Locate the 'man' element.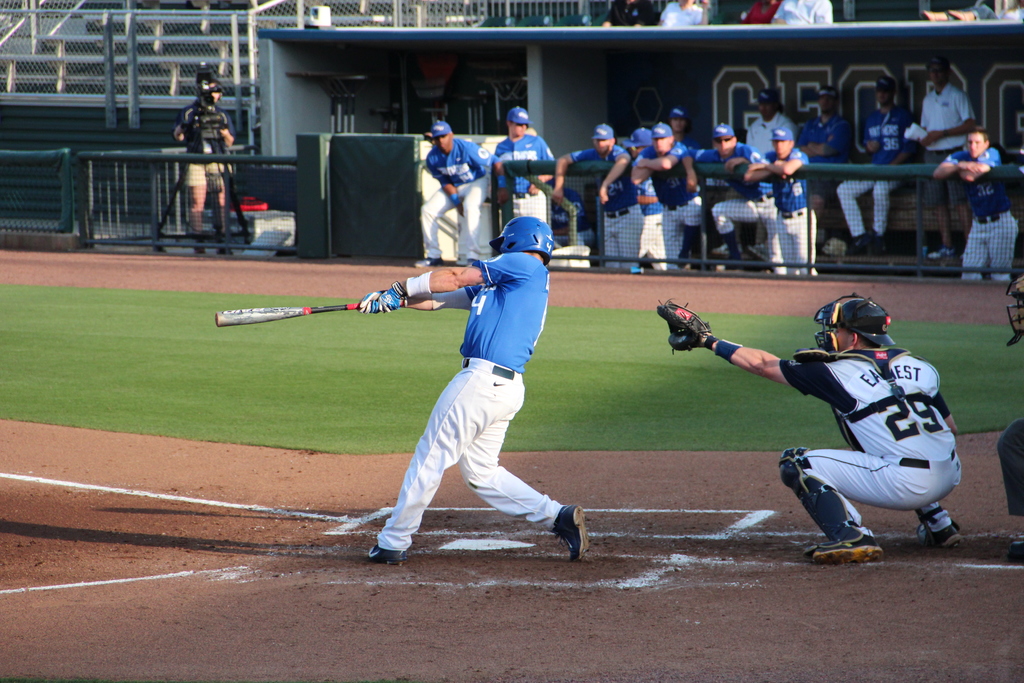
Element bbox: {"left": 659, "top": 287, "right": 964, "bottom": 564}.
